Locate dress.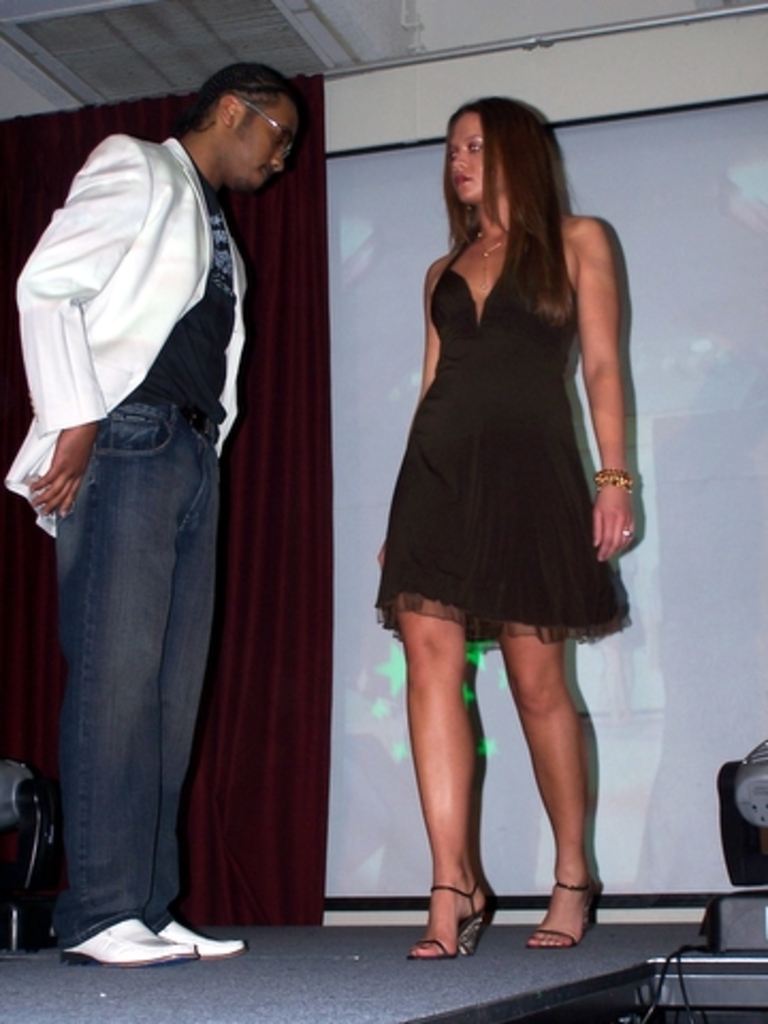
Bounding box: 373:237:631:644.
